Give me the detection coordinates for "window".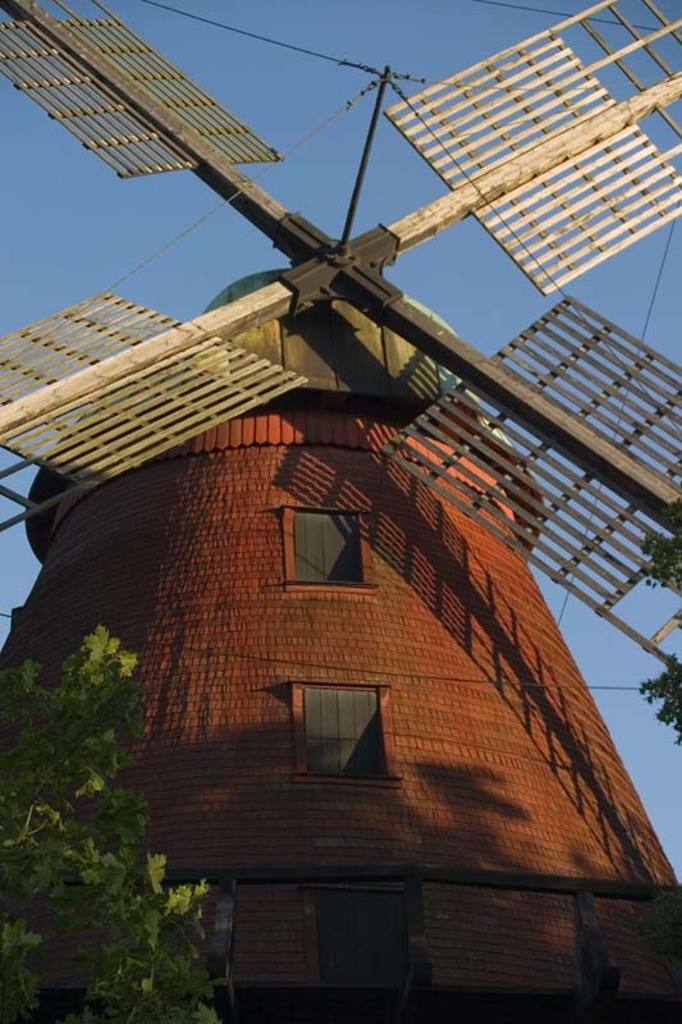
Rect(303, 884, 429, 987).
